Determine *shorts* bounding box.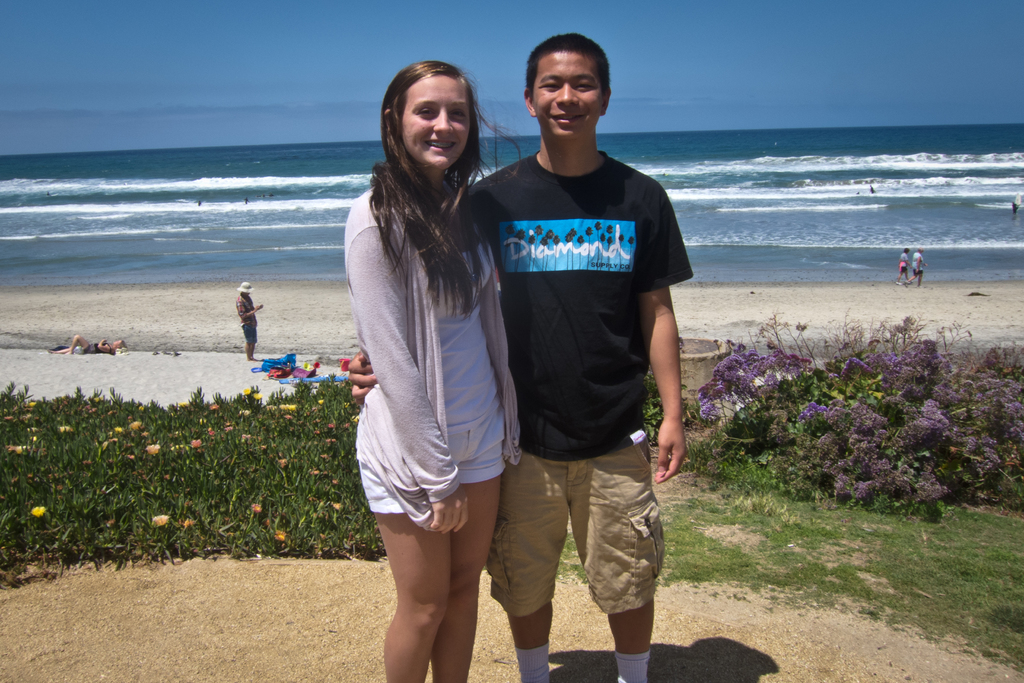
Determined: (left=344, top=408, right=494, bottom=536).
